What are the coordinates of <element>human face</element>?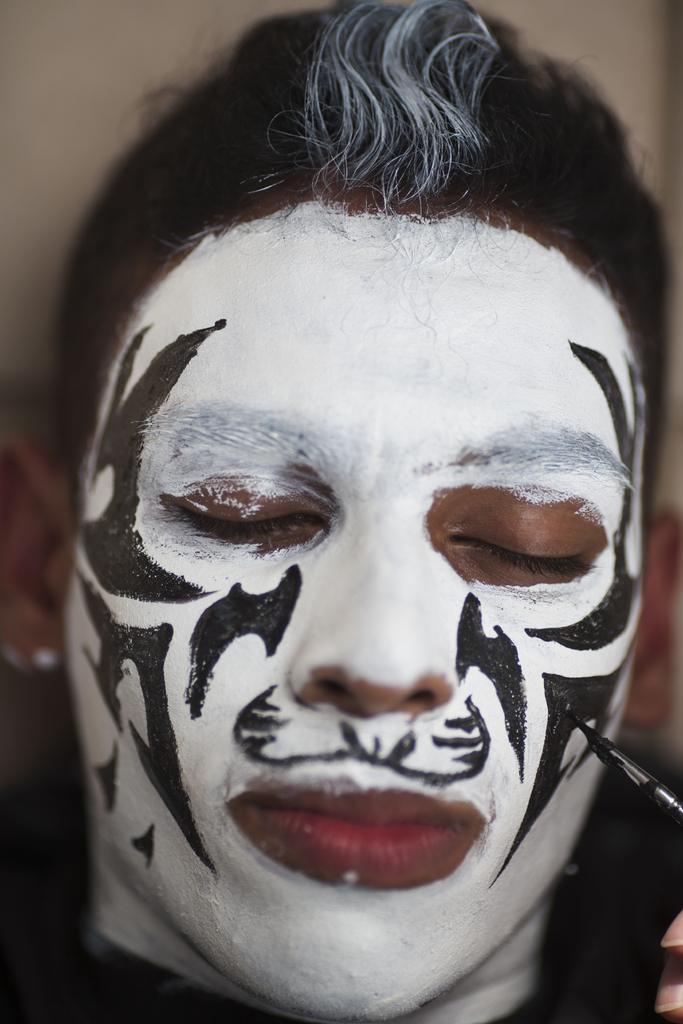
Rect(54, 176, 656, 1021).
